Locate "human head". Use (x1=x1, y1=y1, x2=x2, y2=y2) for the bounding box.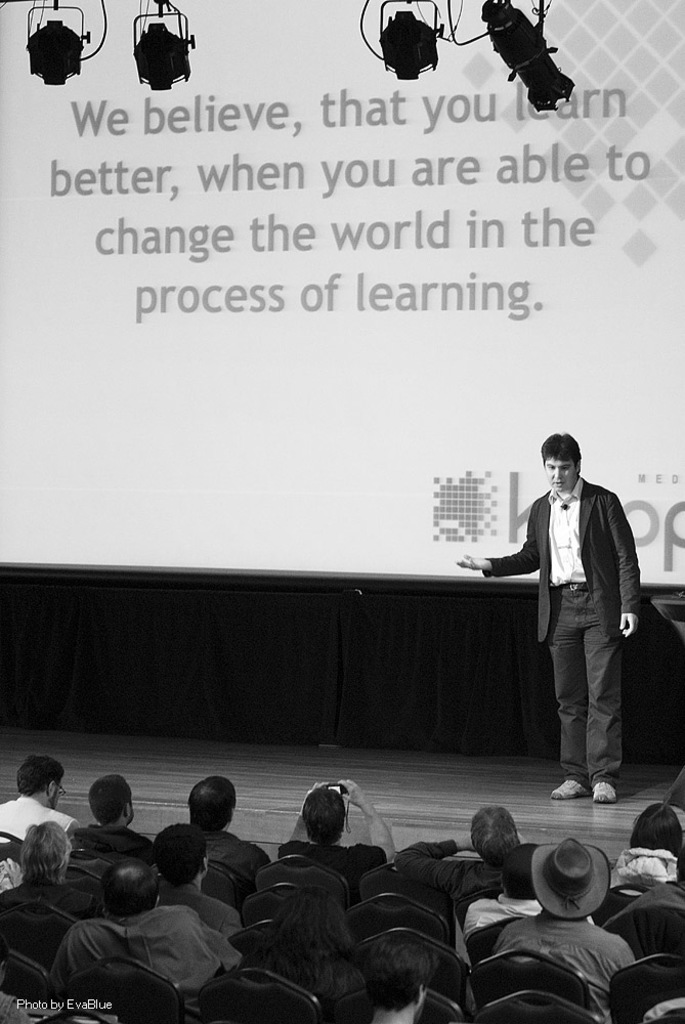
(x1=301, y1=784, x2=352, y2=847).
